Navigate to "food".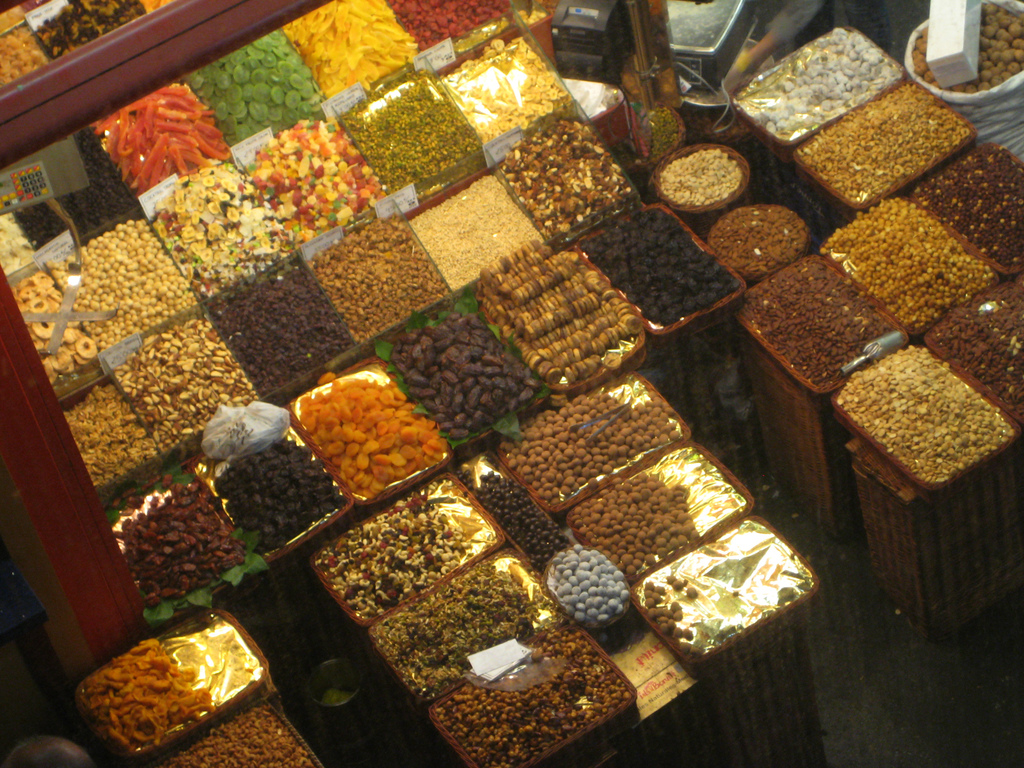
Navigation target: [661,145,739,209].
